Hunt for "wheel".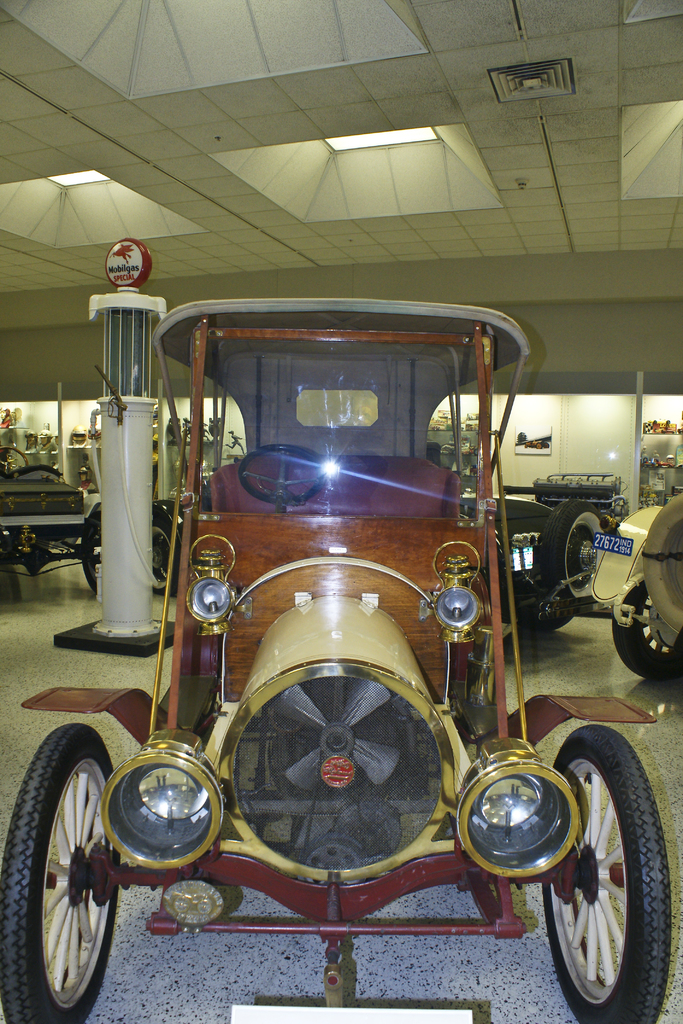
Hunted down at <region>522, 613, 574, 627</region>.
